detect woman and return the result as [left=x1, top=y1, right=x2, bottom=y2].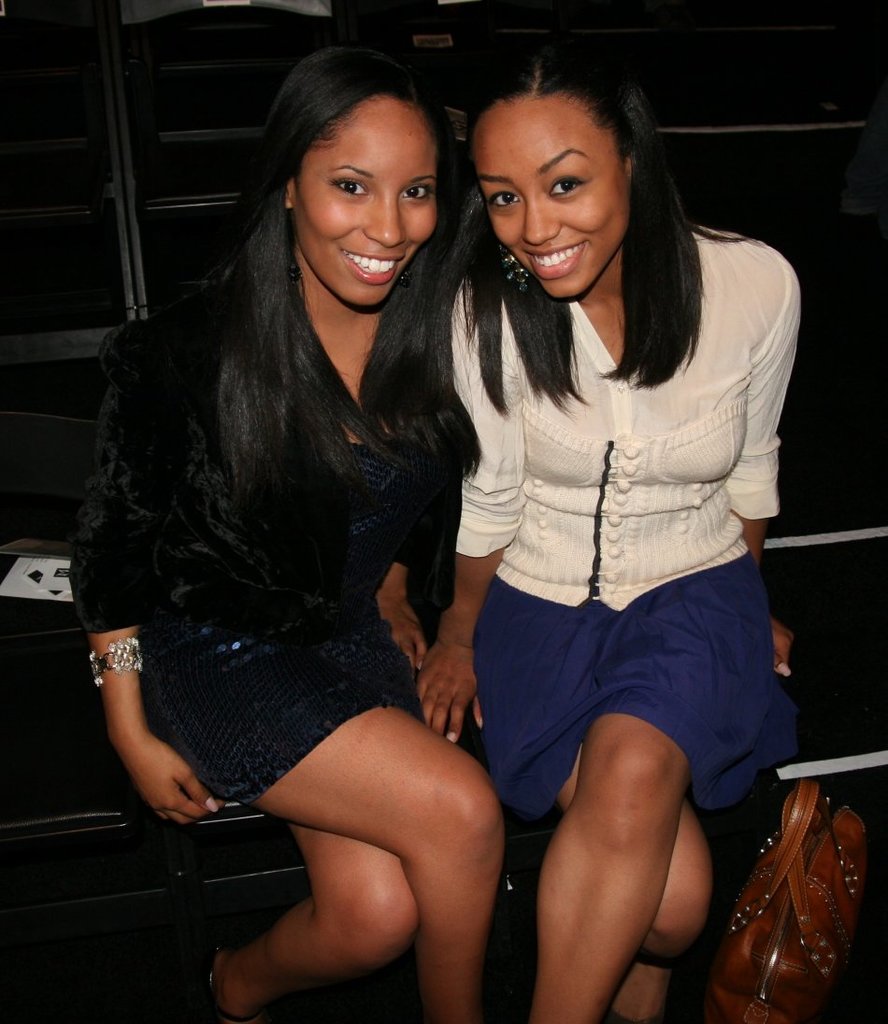
[left=369, top=75, right=807, bottom=1020].
